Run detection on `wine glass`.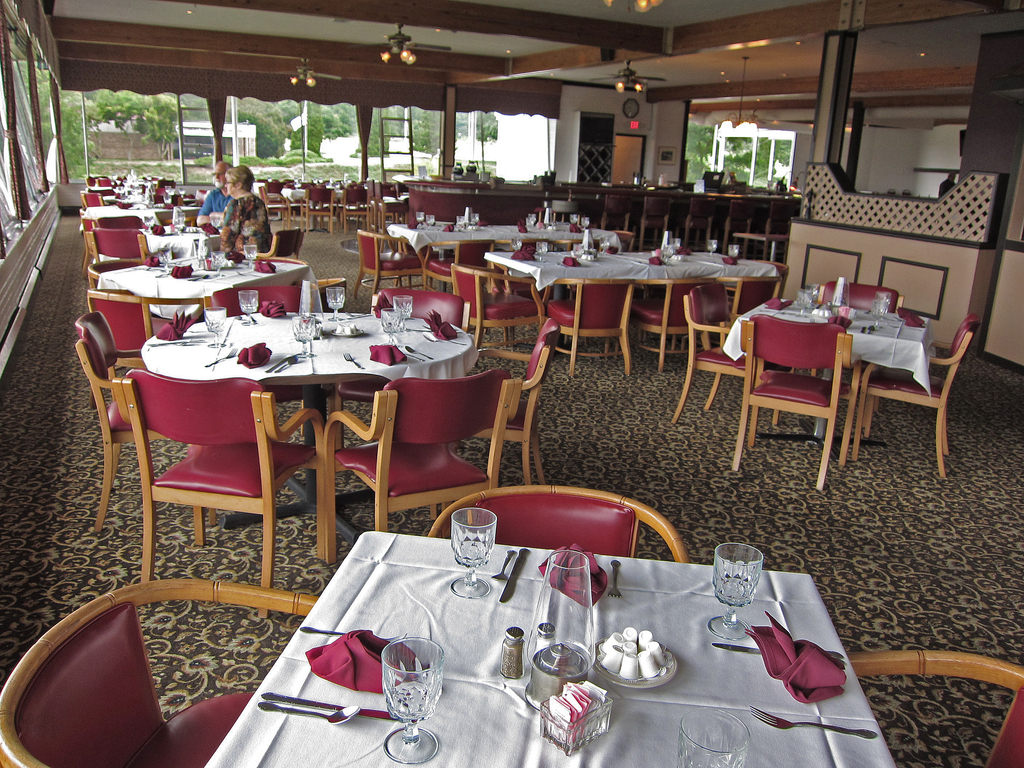
Result: pyautogui.locateOnScreen(392, 296, 411, 329).
